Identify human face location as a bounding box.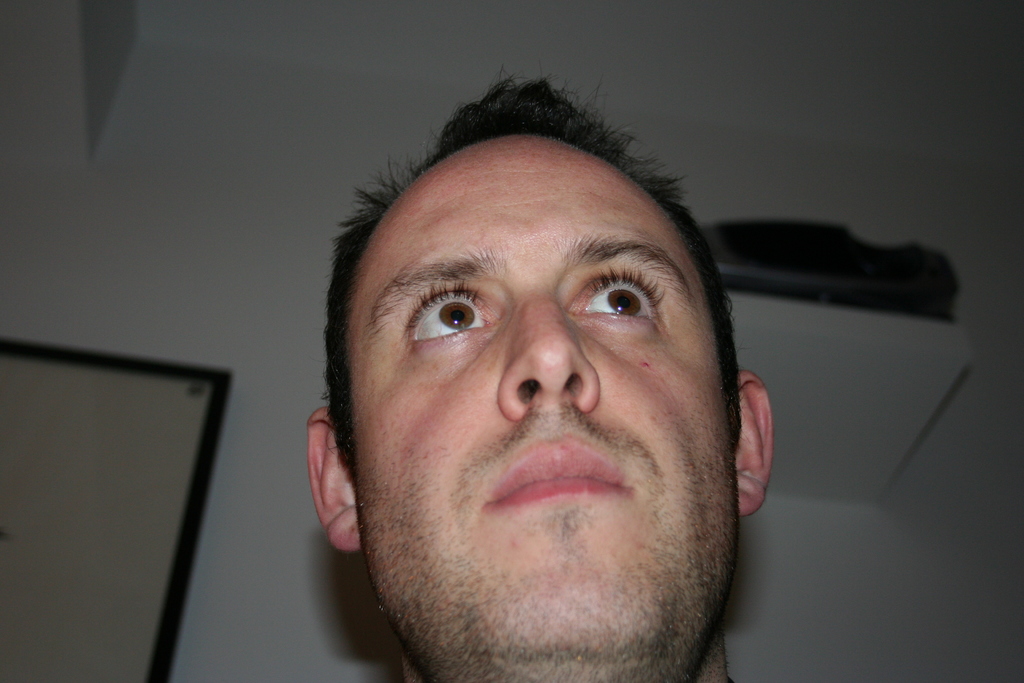
crop(346, 133, 721, 659).
